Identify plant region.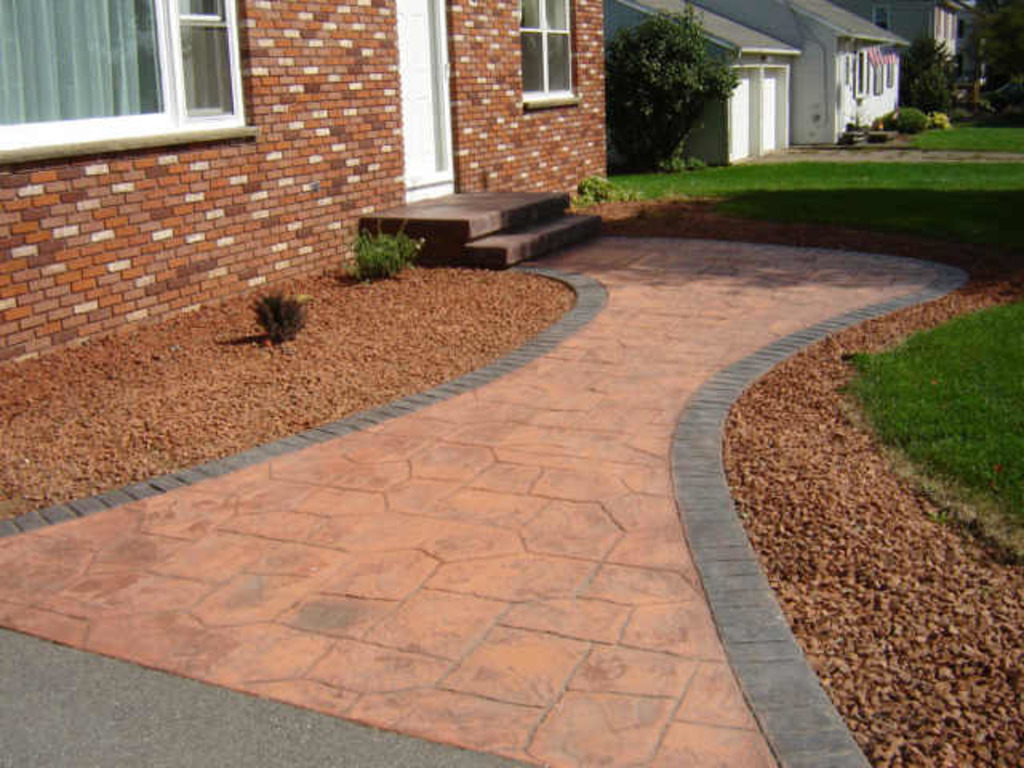
Region: region(890, 48, 973, 120).
